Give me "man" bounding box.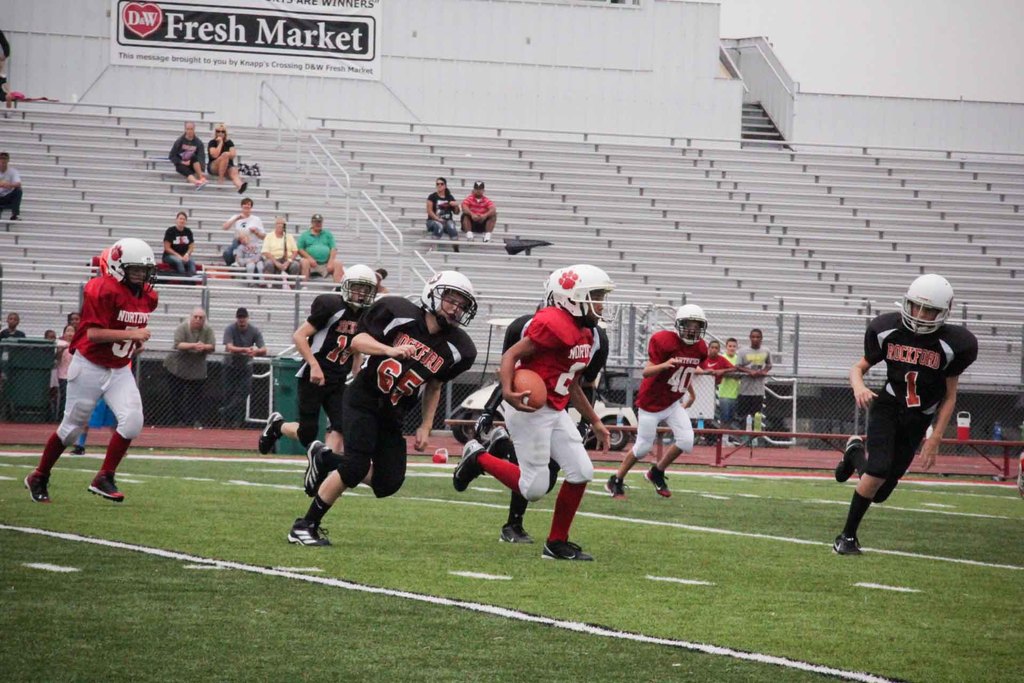
rect(287, 265, 476, 550).
